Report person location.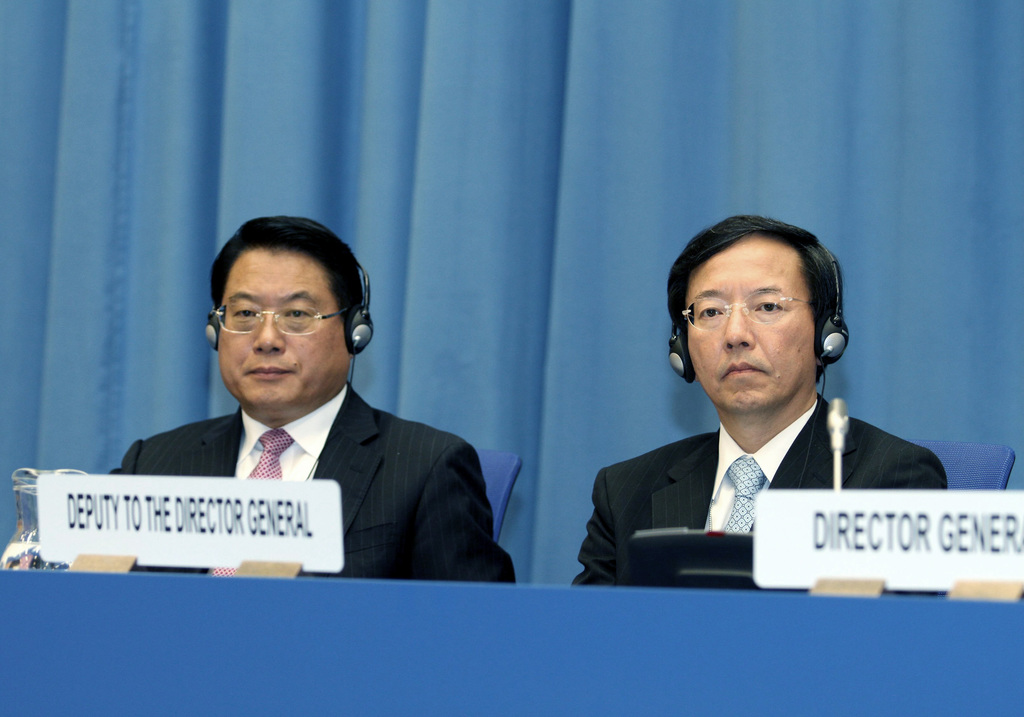
Report: bbox=(582, 214, 944, 601).
